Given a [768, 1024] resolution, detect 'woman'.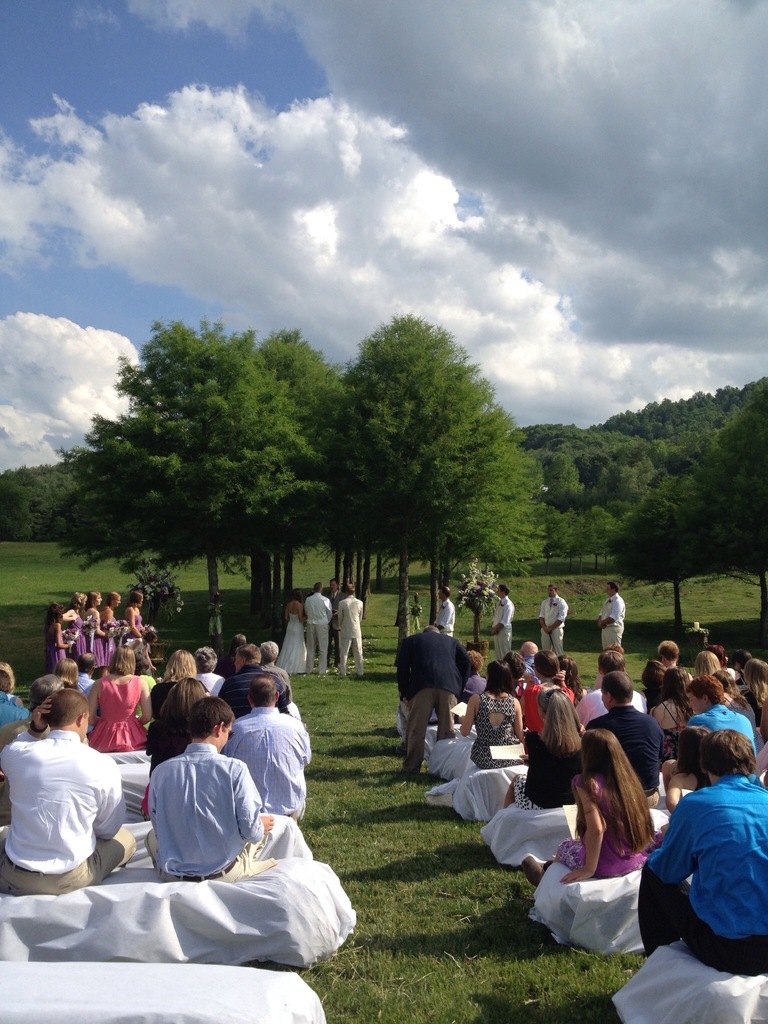
522, 732, 653, 886.
